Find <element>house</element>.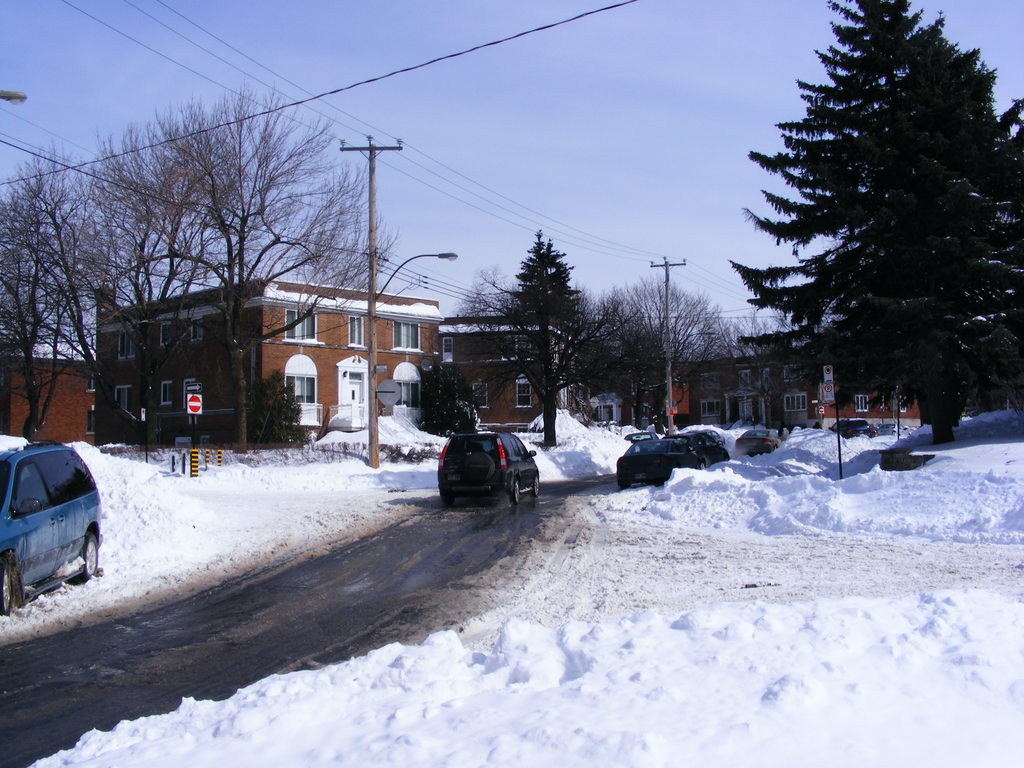
(x1=659, y1=343, x2=923, y2=425).
